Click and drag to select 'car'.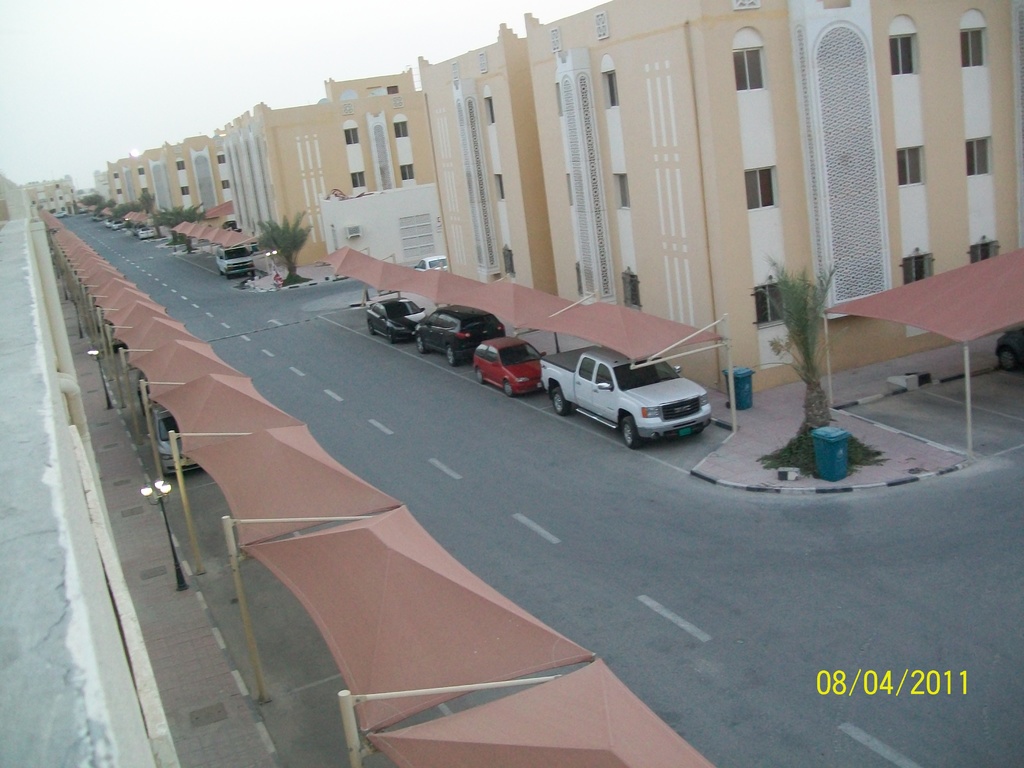
Selection: bbox=[141, 228, 155, 238].
